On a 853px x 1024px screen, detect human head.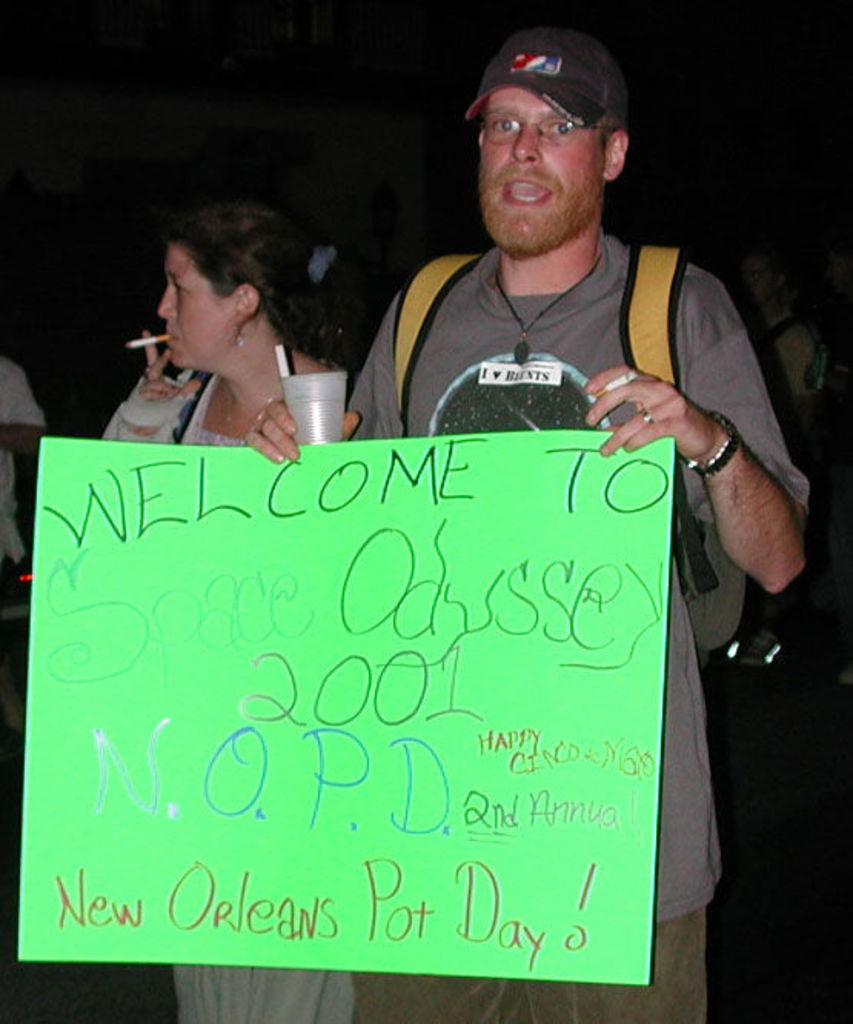
rect(160, 206, 314, 366).
